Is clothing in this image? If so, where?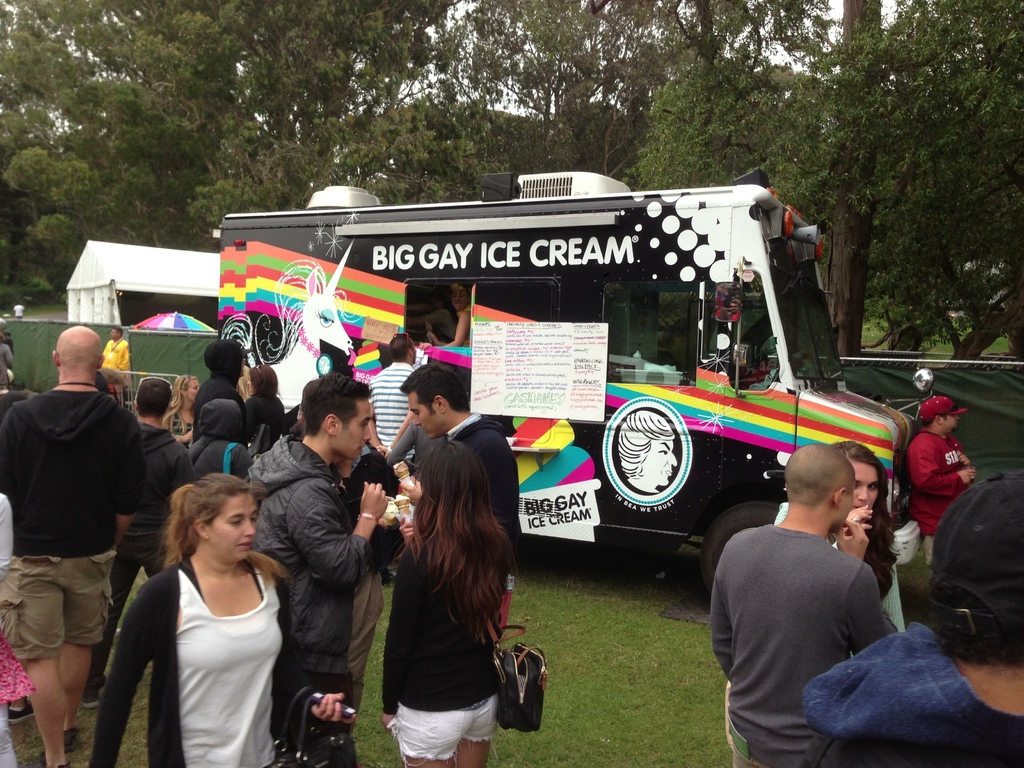
Yes, at <box>79,552,307,767</box>.
